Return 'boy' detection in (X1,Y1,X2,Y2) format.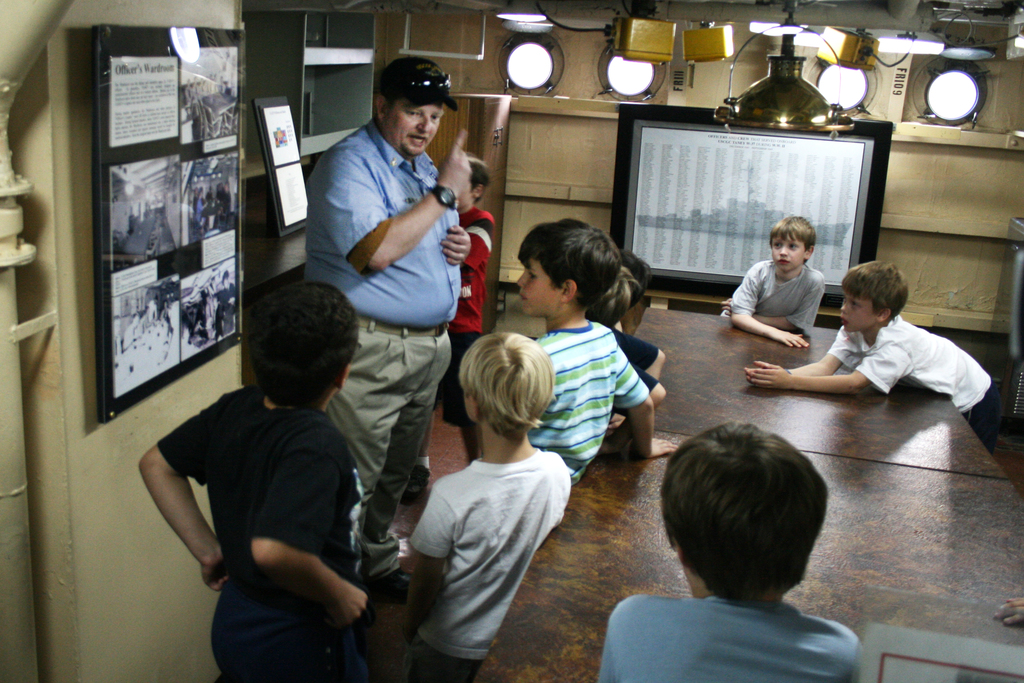
(742,256,1010,451).
